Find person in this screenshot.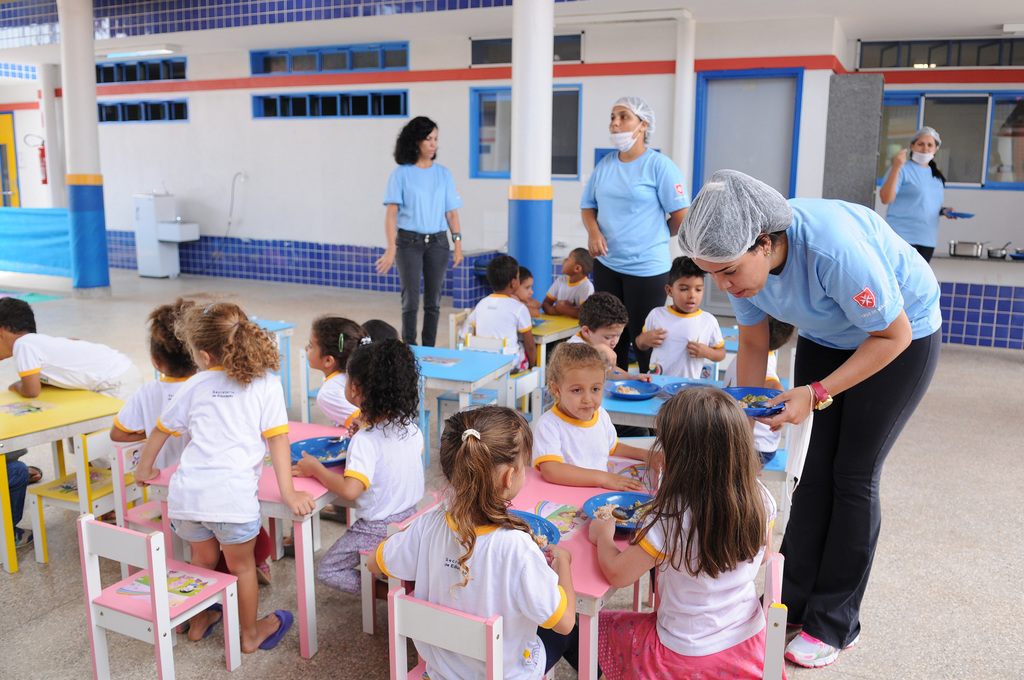
The bounding box for person is BBox(879, 124, 945, 277).
